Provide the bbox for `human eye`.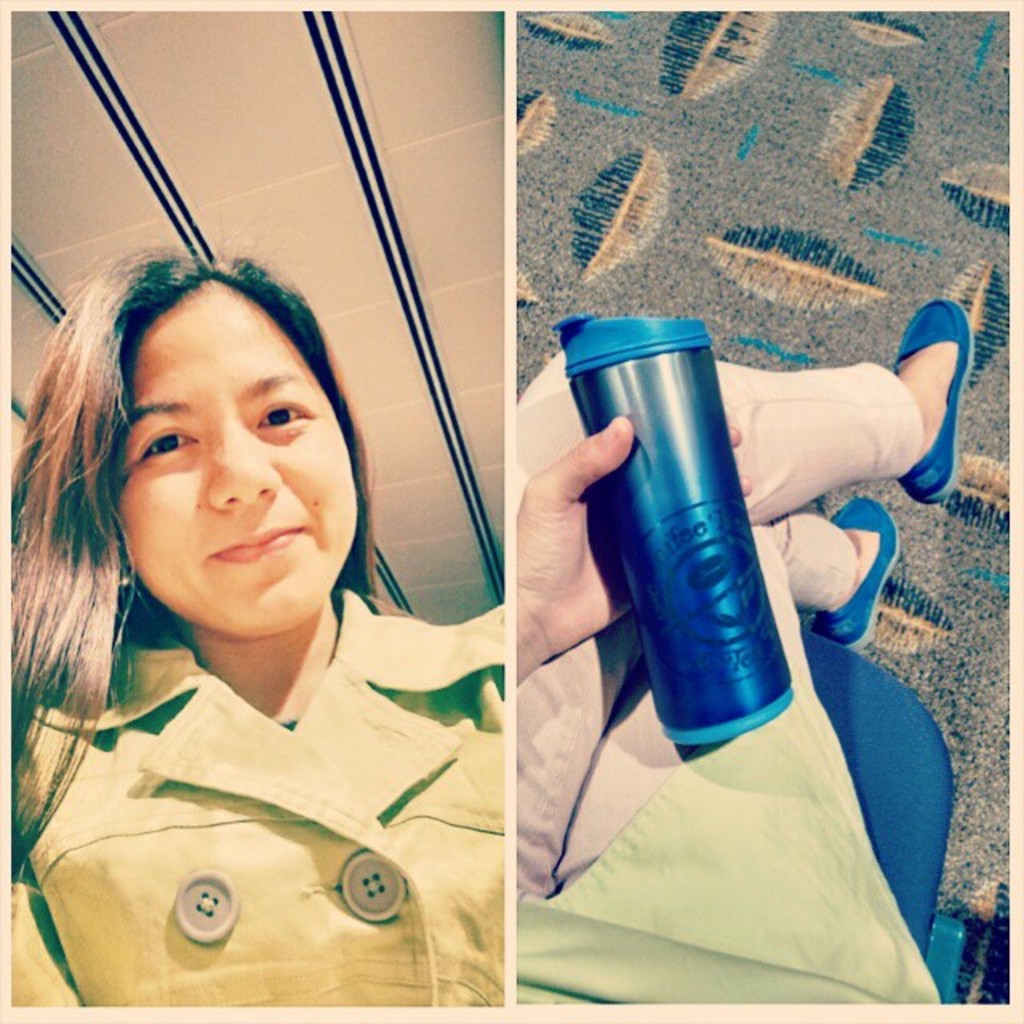
{"left": 122, "top": 421, "right": 203, "bottom": 464}.
